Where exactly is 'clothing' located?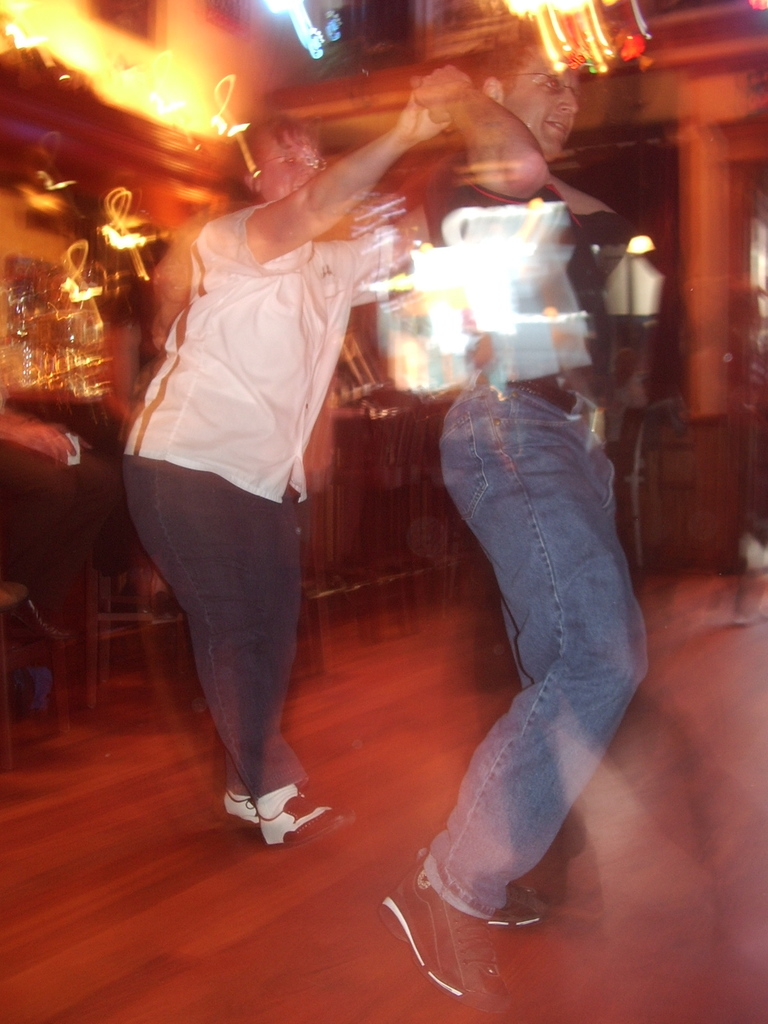
Its bounding box is select_region(370, 201, 648, 930).
